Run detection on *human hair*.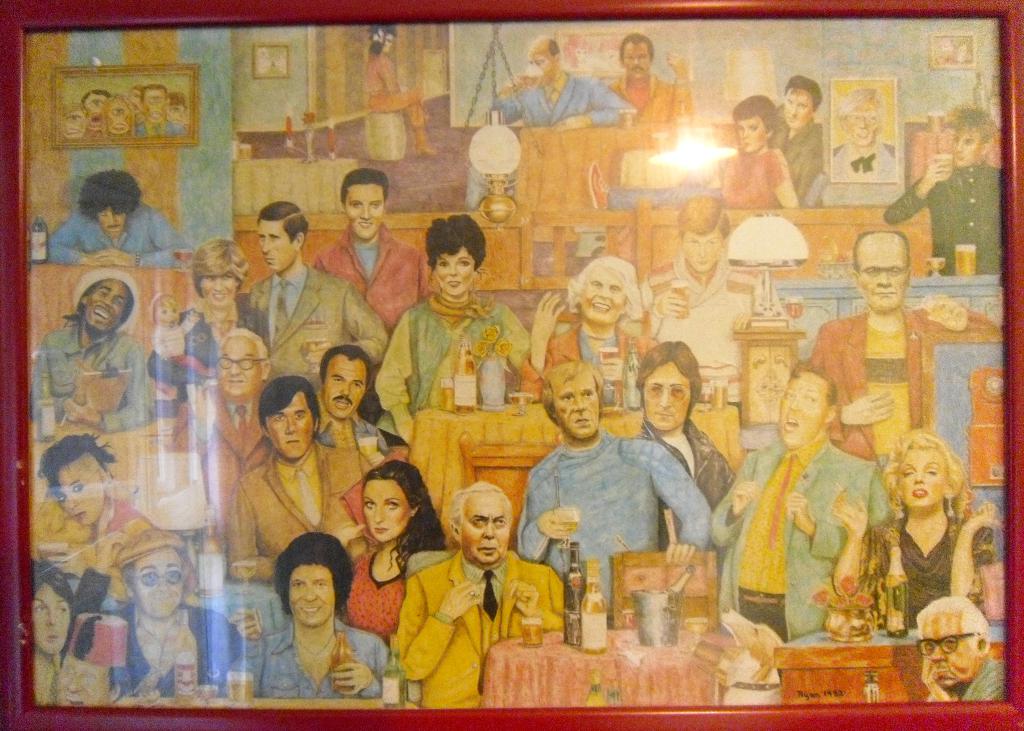
Result: 545, 354, 602, 422.
